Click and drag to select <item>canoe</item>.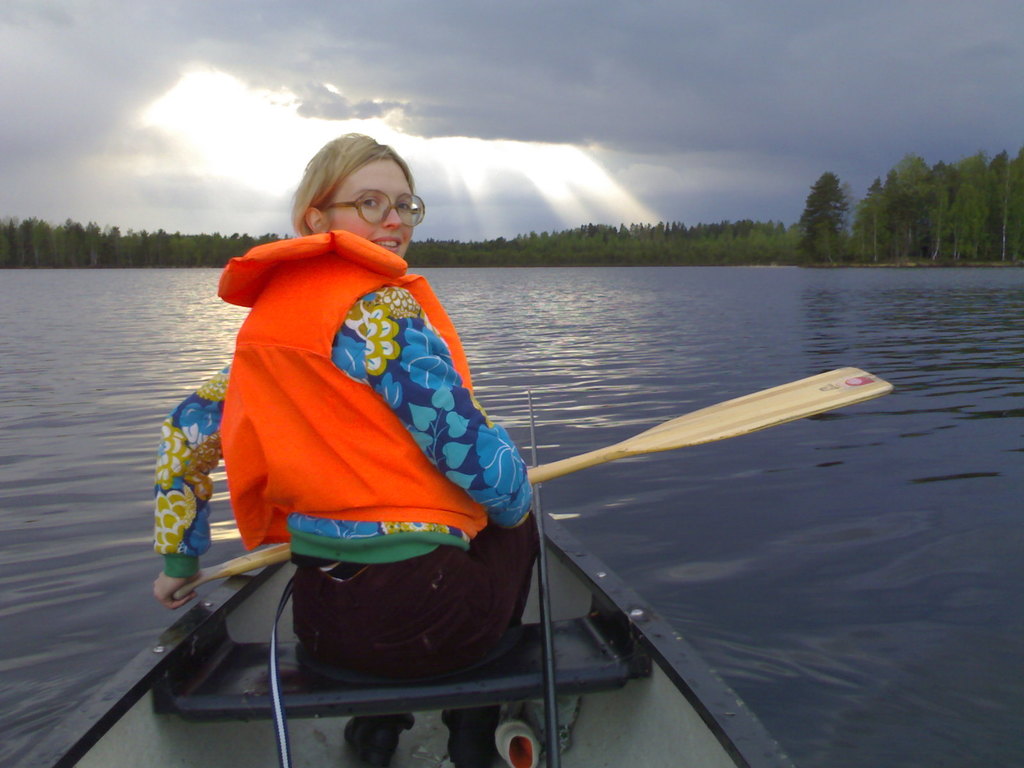
Selection: x1=0 y1=544 x2=792 y2=767.
